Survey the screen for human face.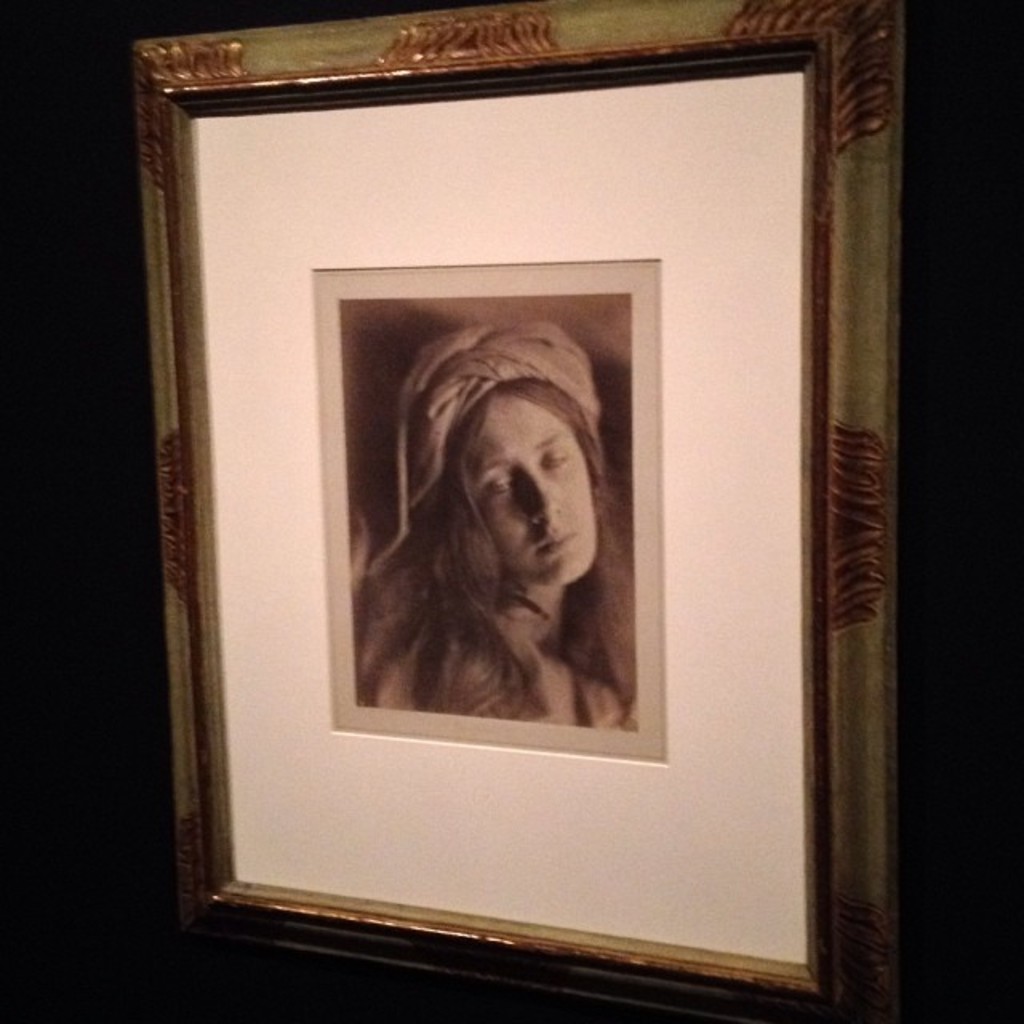
Survey found: bbox=(462, 392, 597, 589).
